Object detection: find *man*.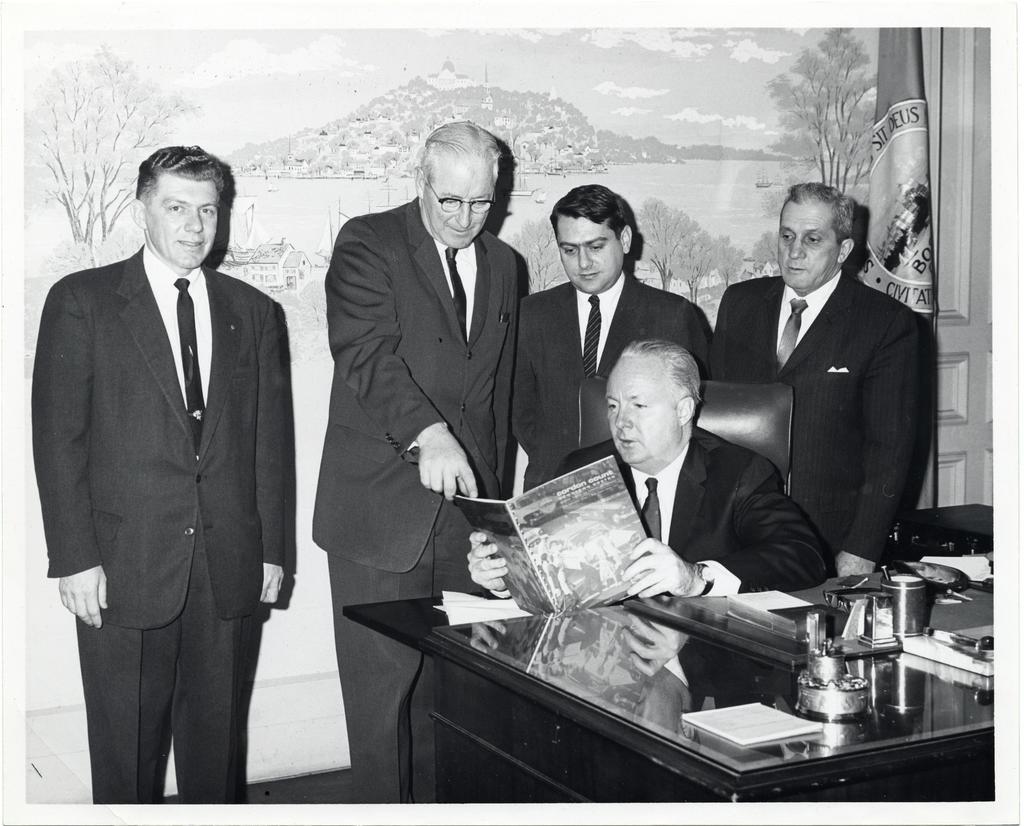
(left=515, top=180, right=706, bottom=490).
